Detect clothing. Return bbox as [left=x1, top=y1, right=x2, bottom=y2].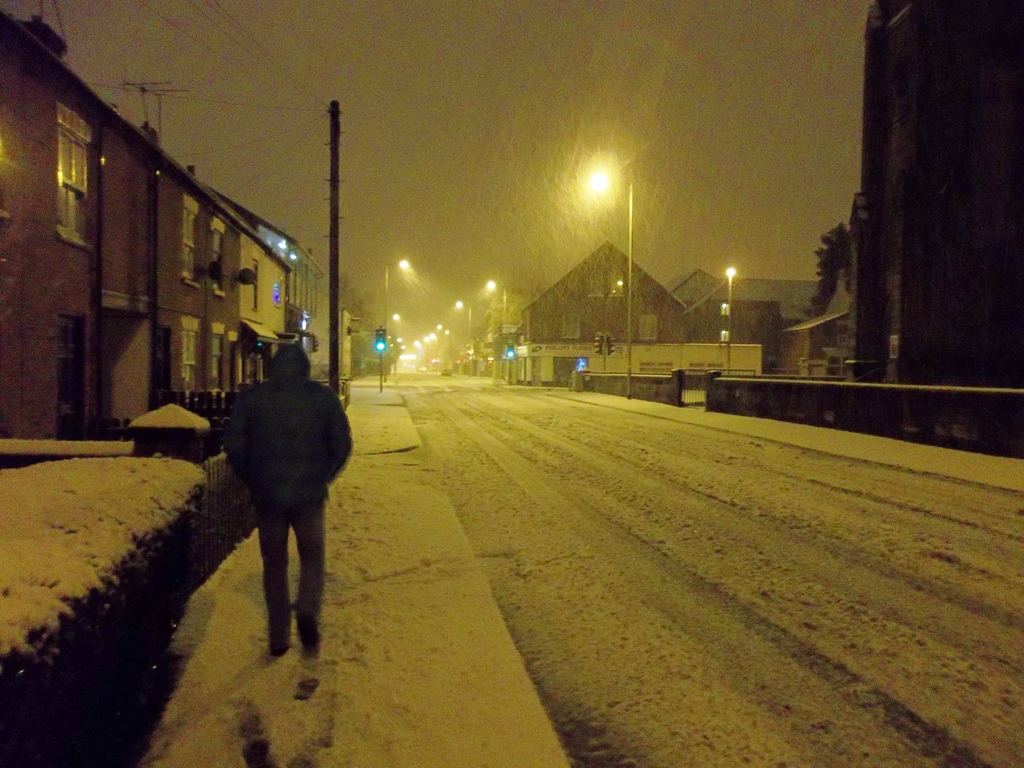
[left=202, top=336, right=333, bottom=626].
